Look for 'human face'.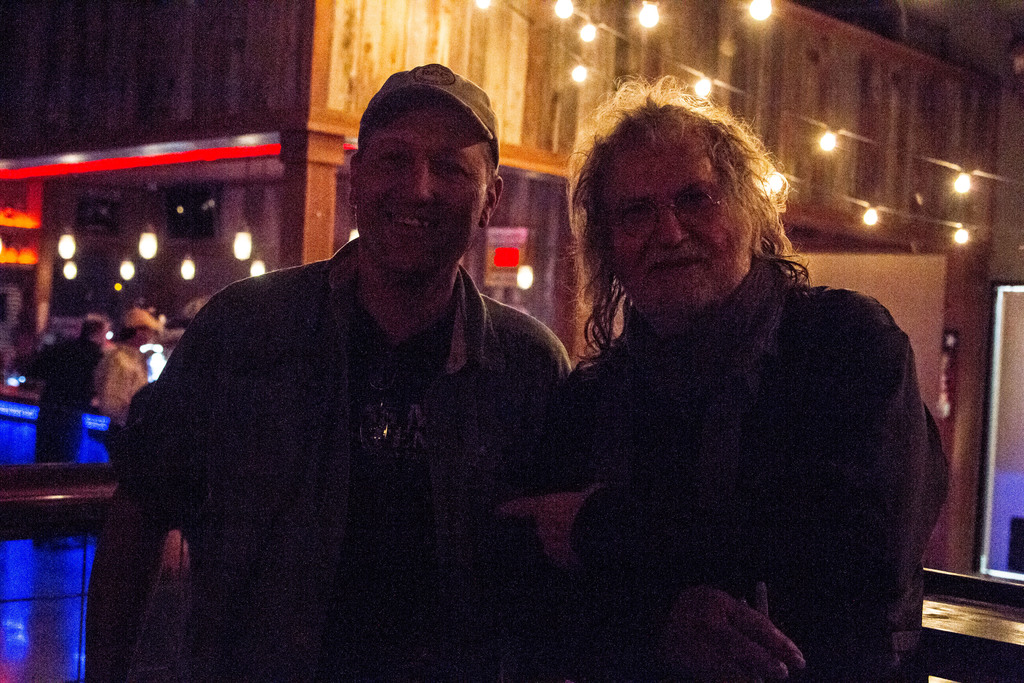
Found: locate(360, 104, 490, 273).
